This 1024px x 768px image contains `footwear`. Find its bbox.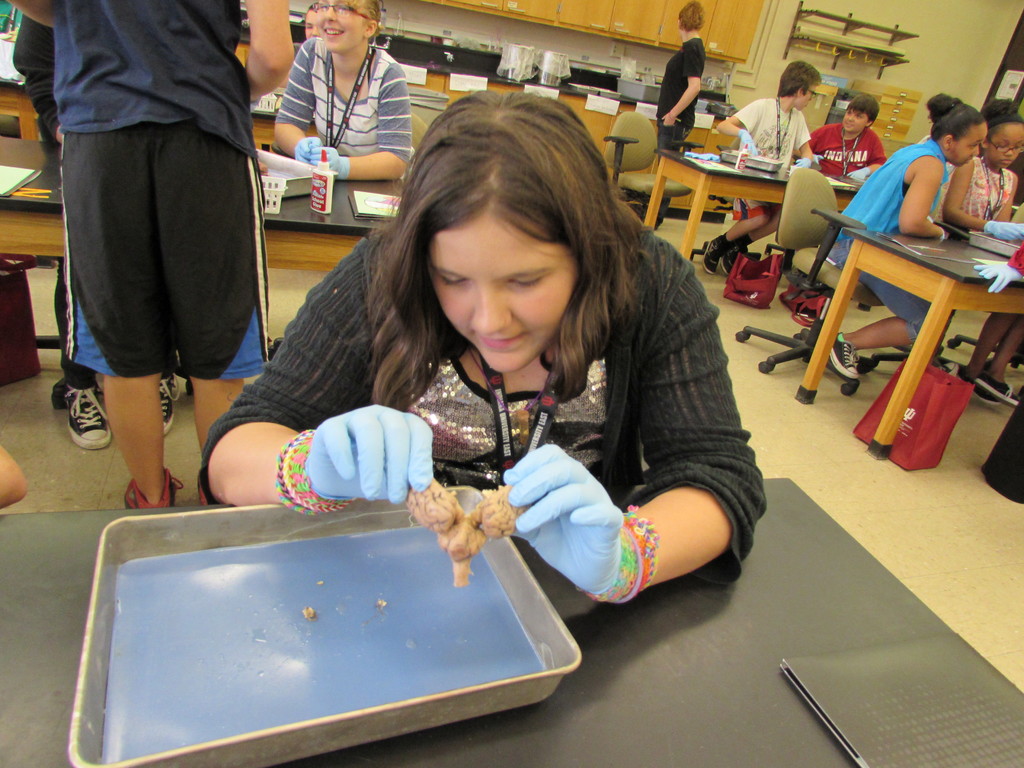
(left=700, top=237, right=716, bottom=276).
